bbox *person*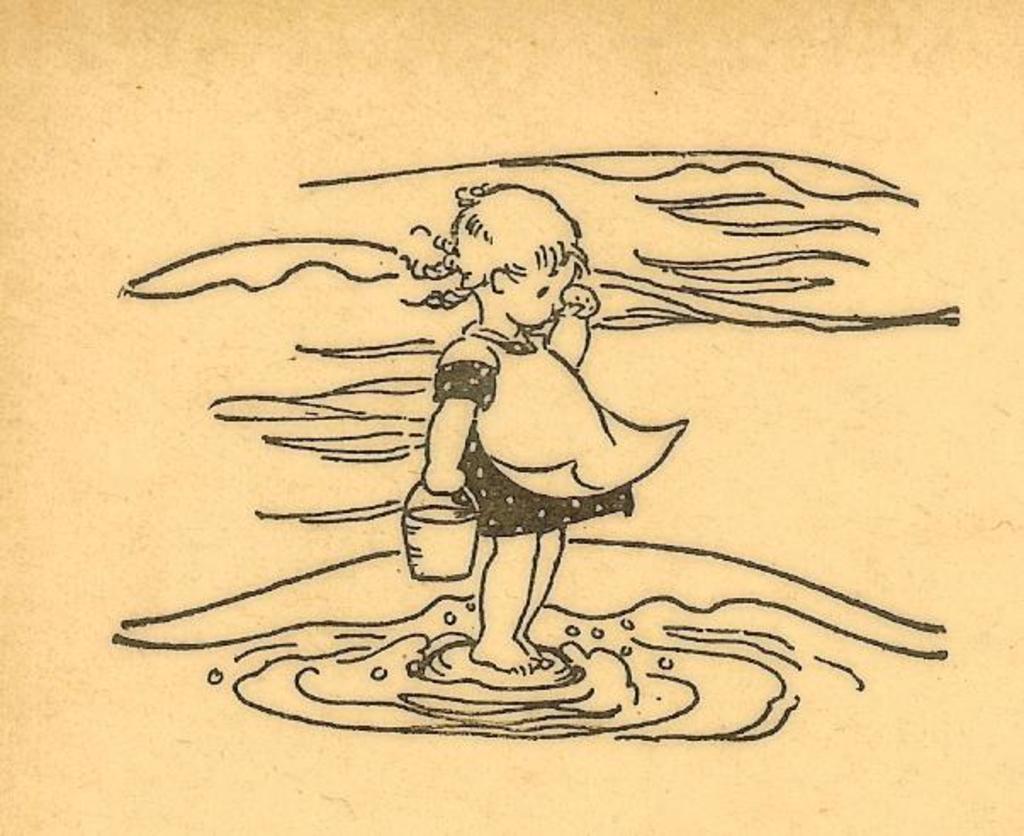
detection(411, 173, 684, 675)
